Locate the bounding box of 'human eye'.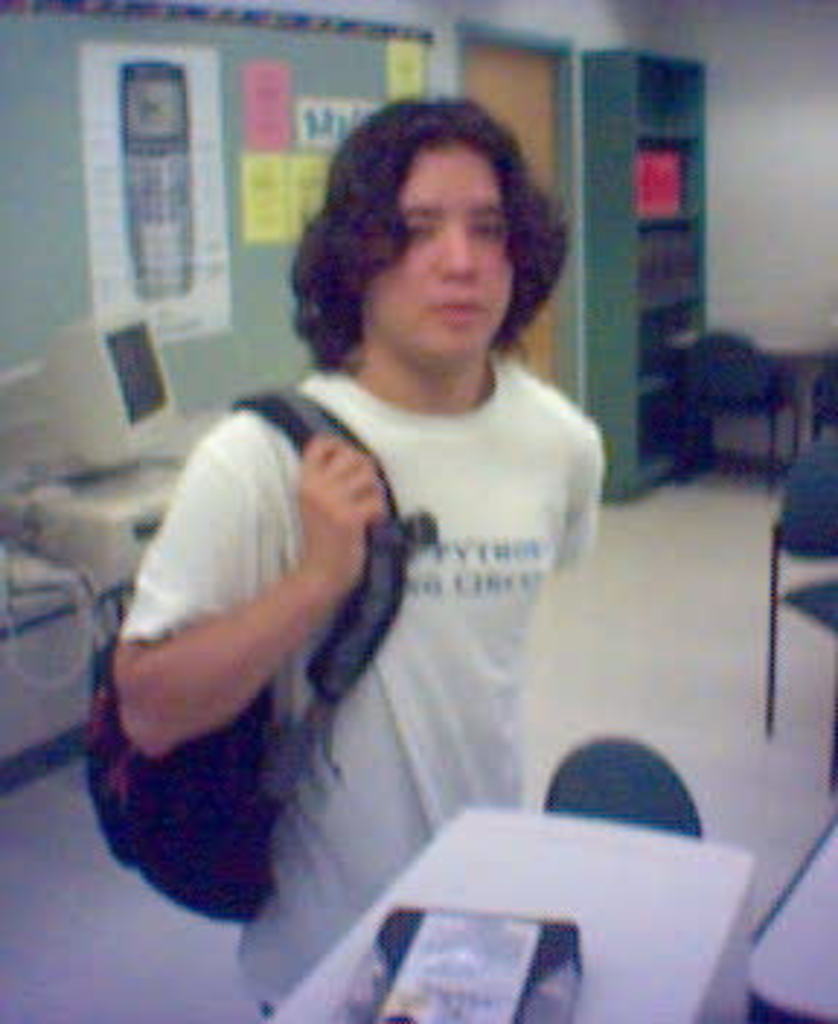
Bounding box: (468,218,498,236).
